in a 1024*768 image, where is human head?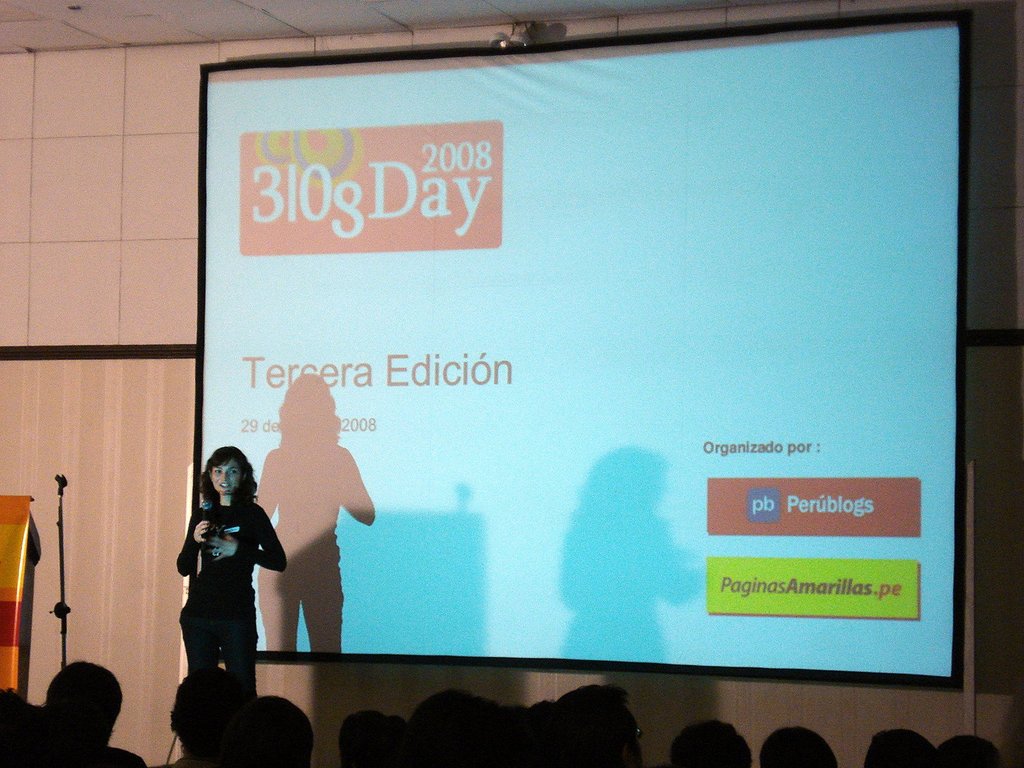
335,714,396,767.
